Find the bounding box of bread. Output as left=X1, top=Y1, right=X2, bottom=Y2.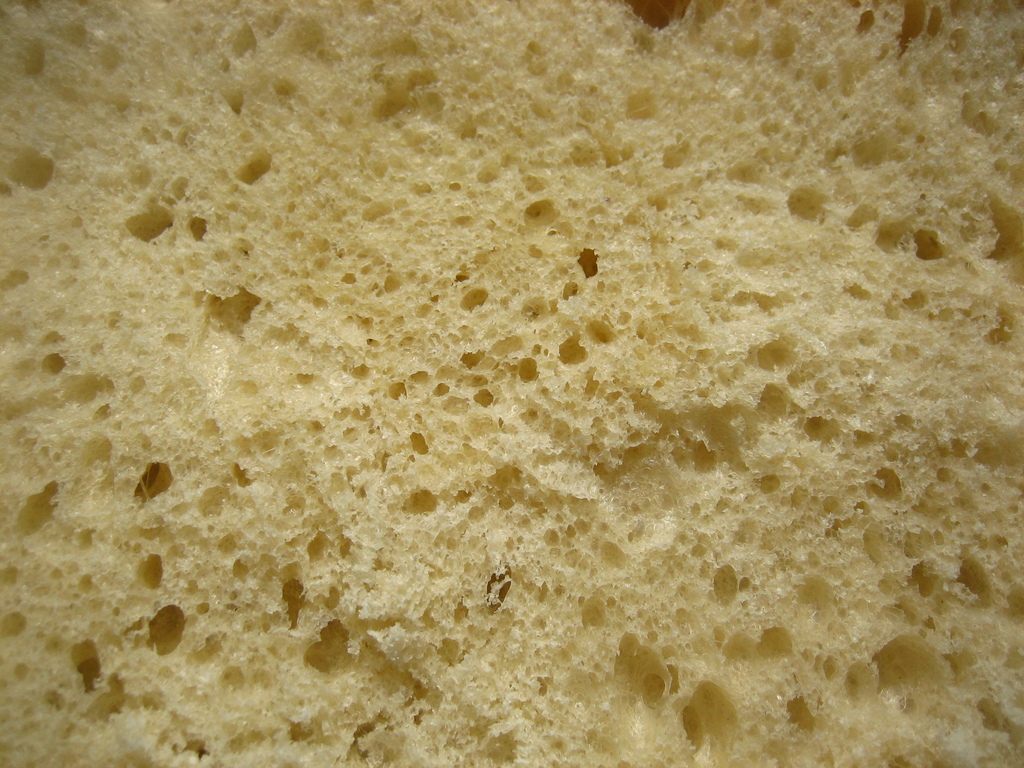
left=0, top=6, right=1023, bottom=759.
